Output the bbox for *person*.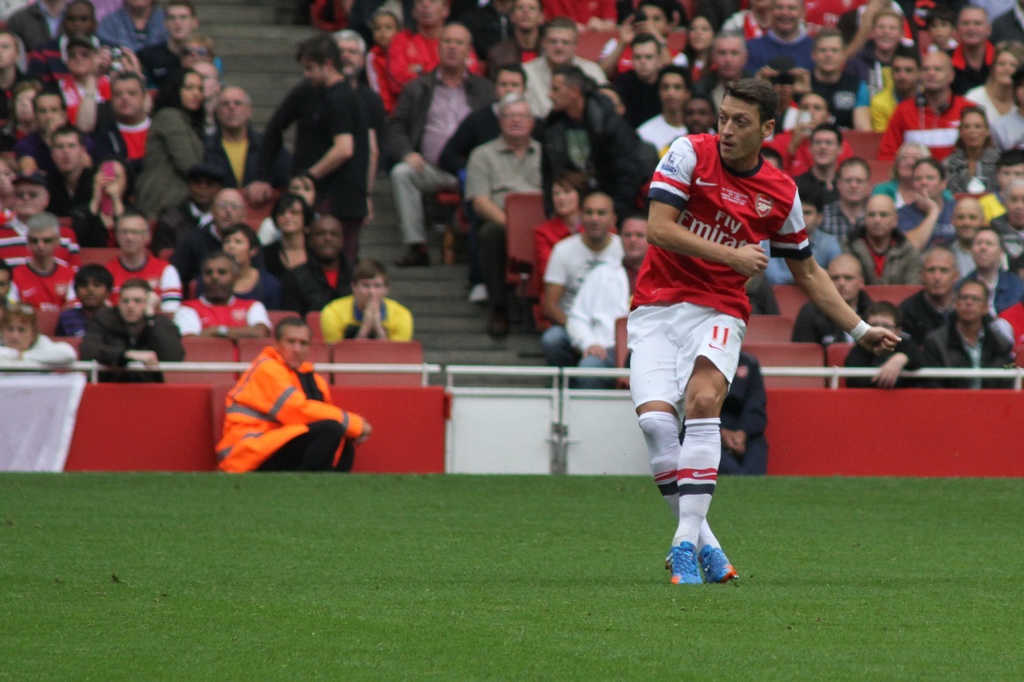
crop(719, 0, 776, 37).
